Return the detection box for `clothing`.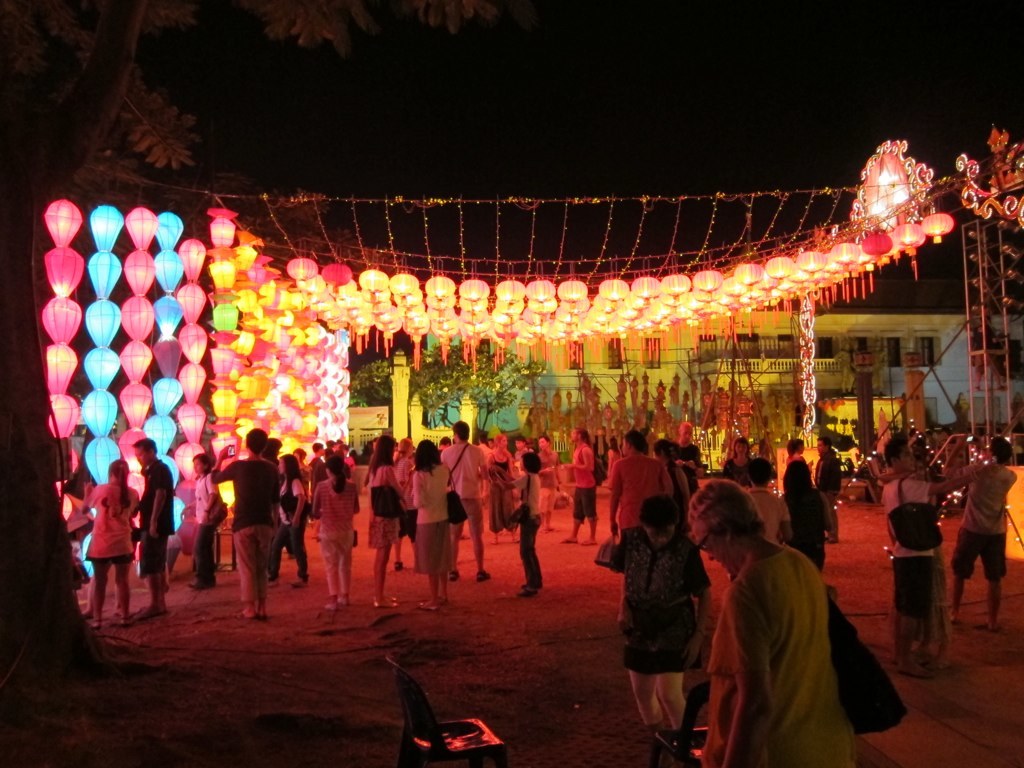
bbox(363, 455, 401, 539).
